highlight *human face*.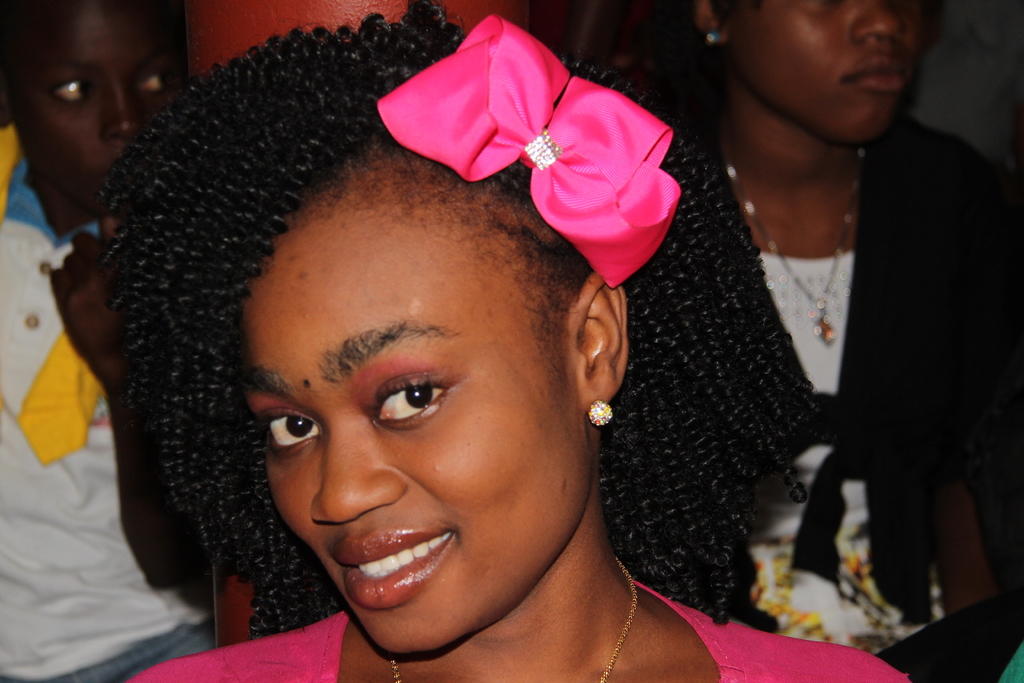
Highlighted region: bbox=(8, 0, 180, 199).
